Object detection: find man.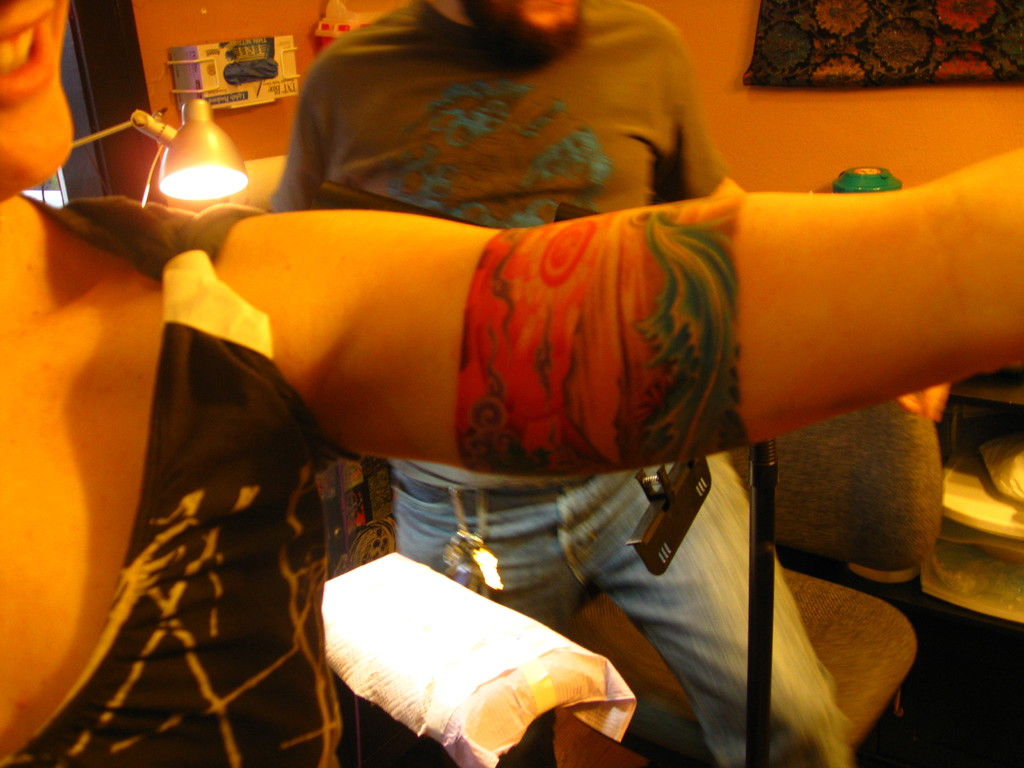
bbox(273, 0, 852, 767).
